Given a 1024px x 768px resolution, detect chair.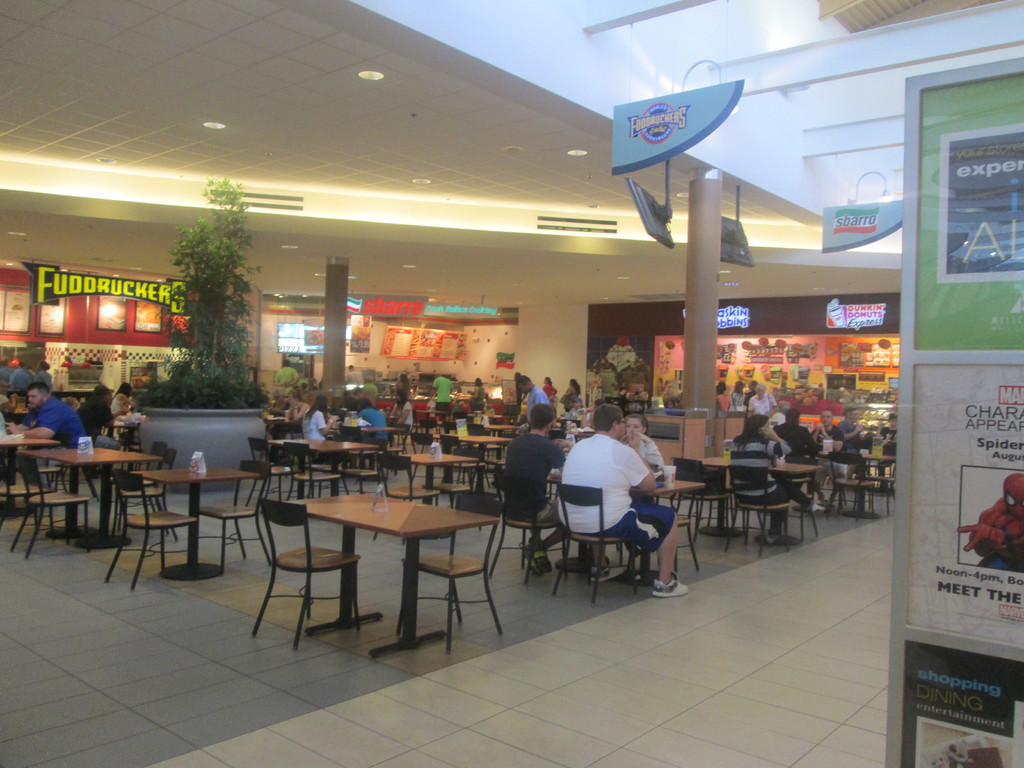
locate(8, 455, 96, 554).
